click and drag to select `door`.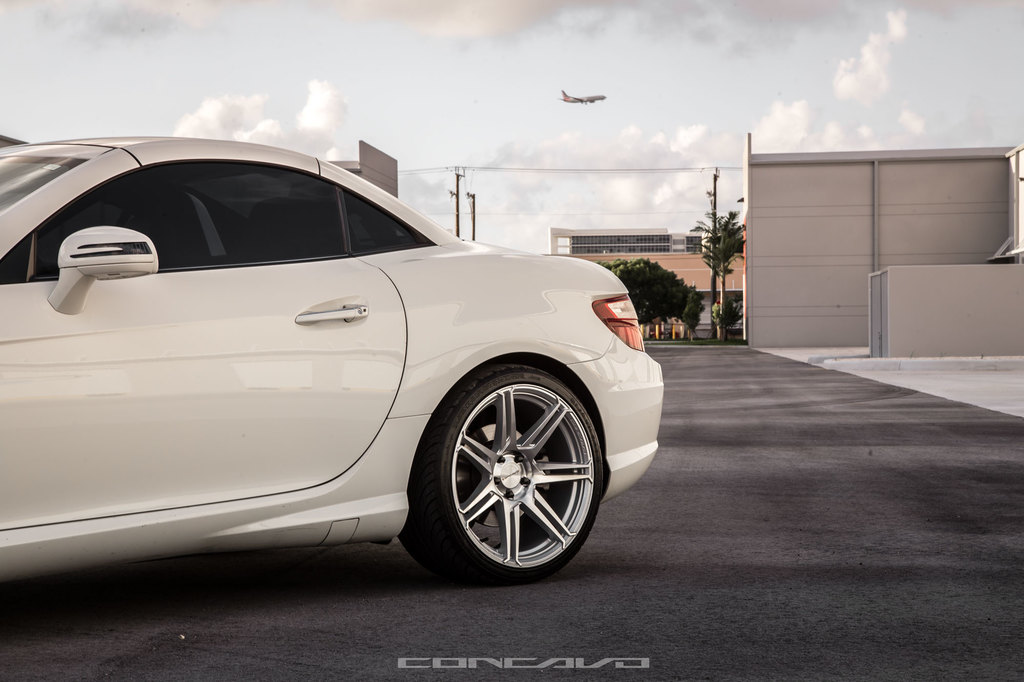
Selection: <region>0, 156, 406, 530</region>.
